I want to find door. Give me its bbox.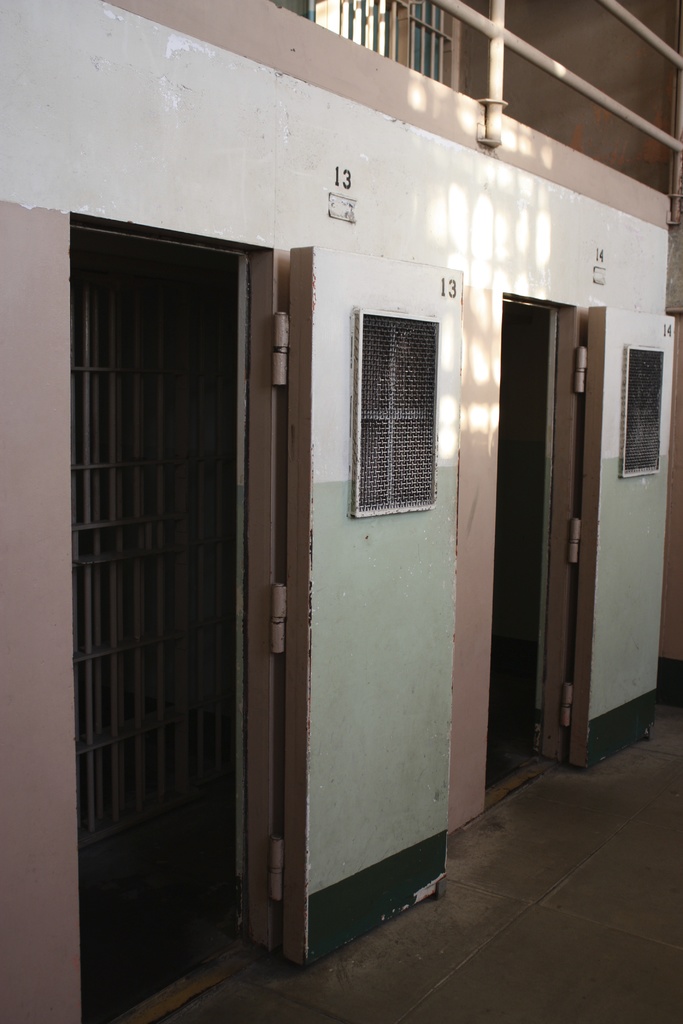
left=269, top=240, right=461, bottom=961.
